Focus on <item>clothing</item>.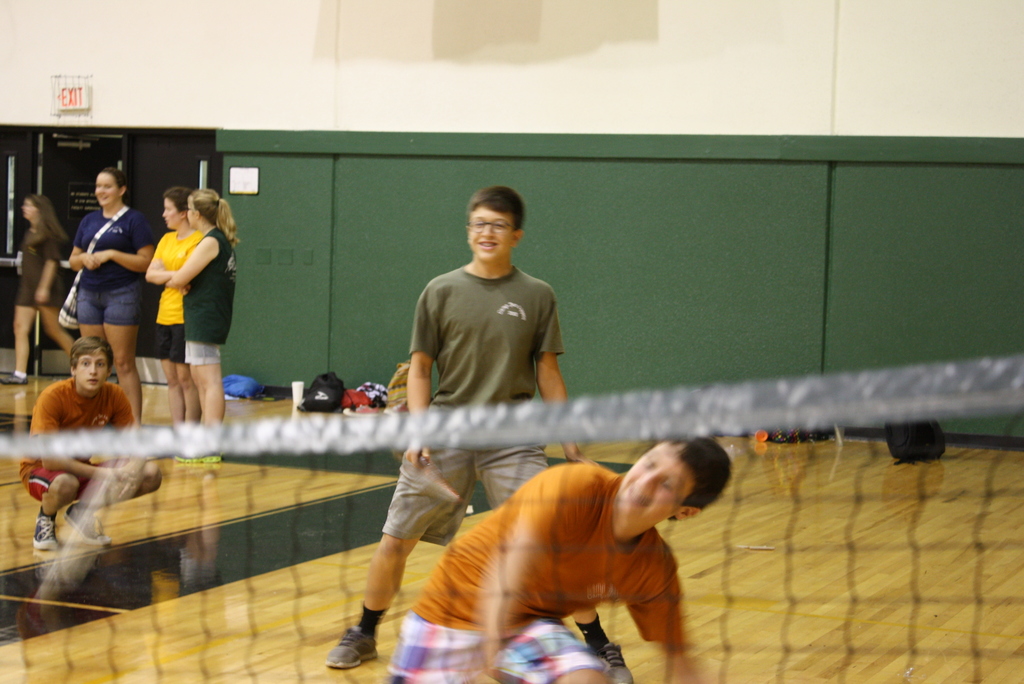
Focused at (381,468,694,683).
